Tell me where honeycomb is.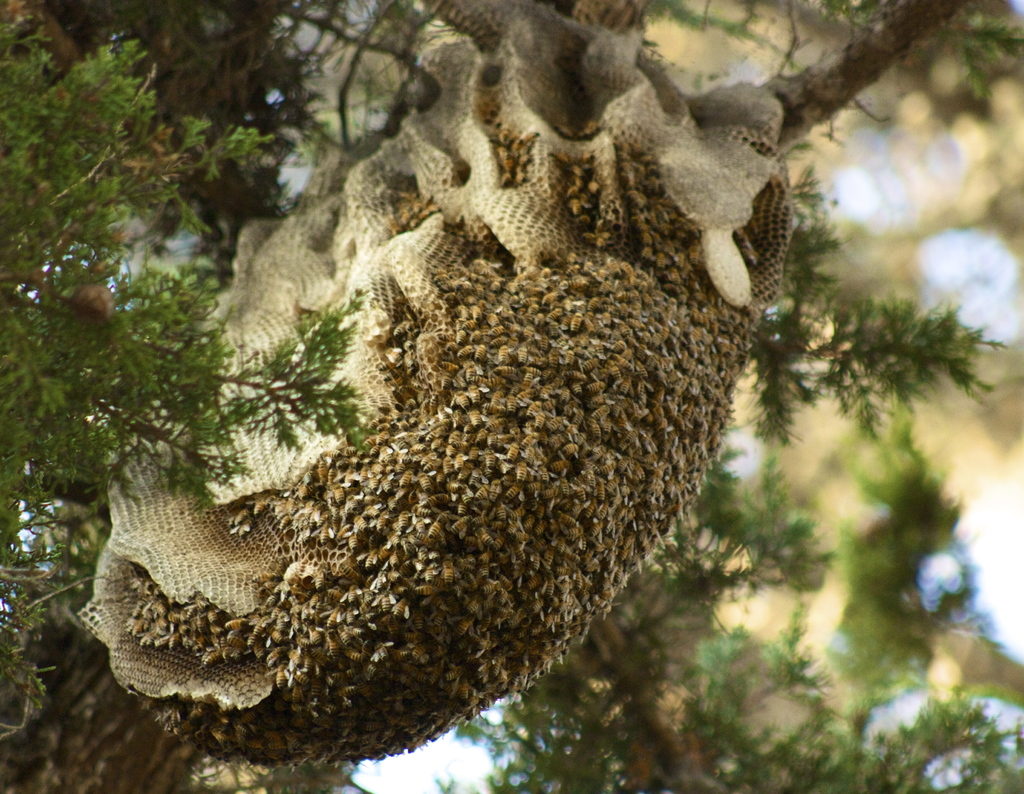
honeycomb is at <box>72,0,808,776</box>.
